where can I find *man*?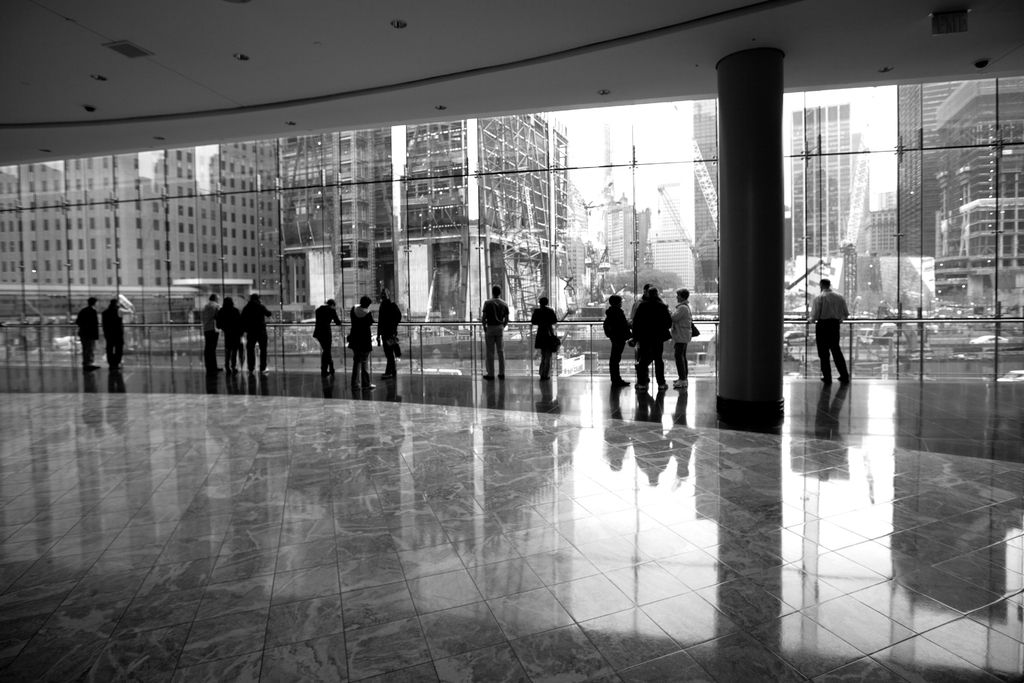
You can find it at box(100, 299, 122, 369).
